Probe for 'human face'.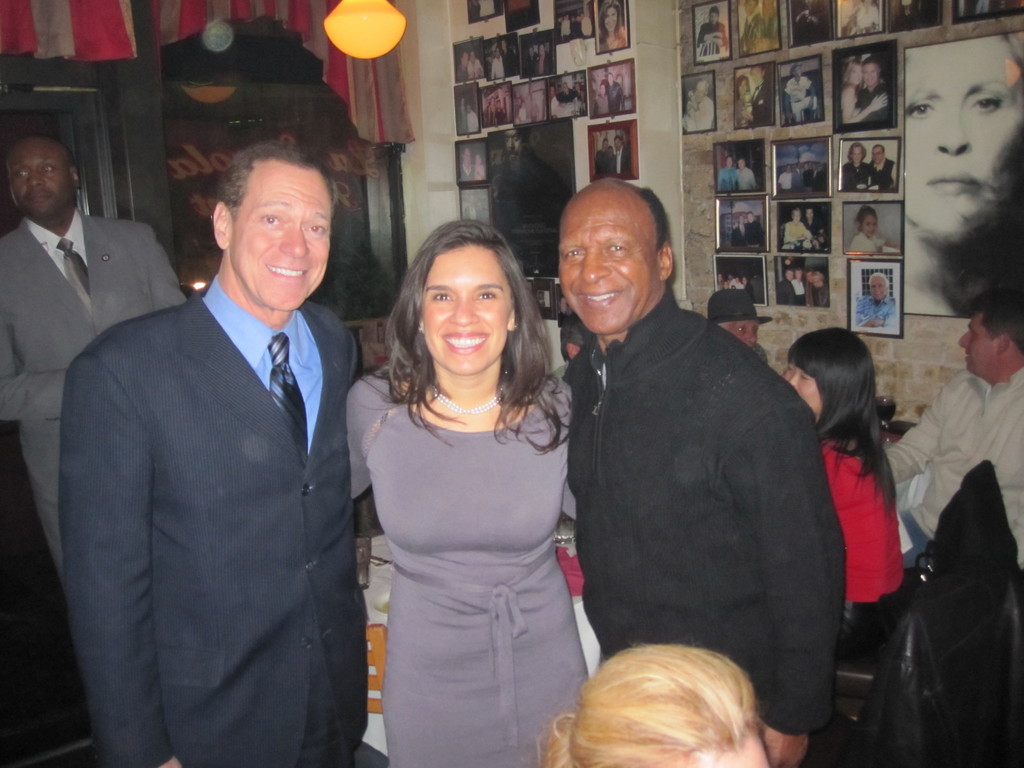
Probe result: Rect(696, 81, 705, 102).
